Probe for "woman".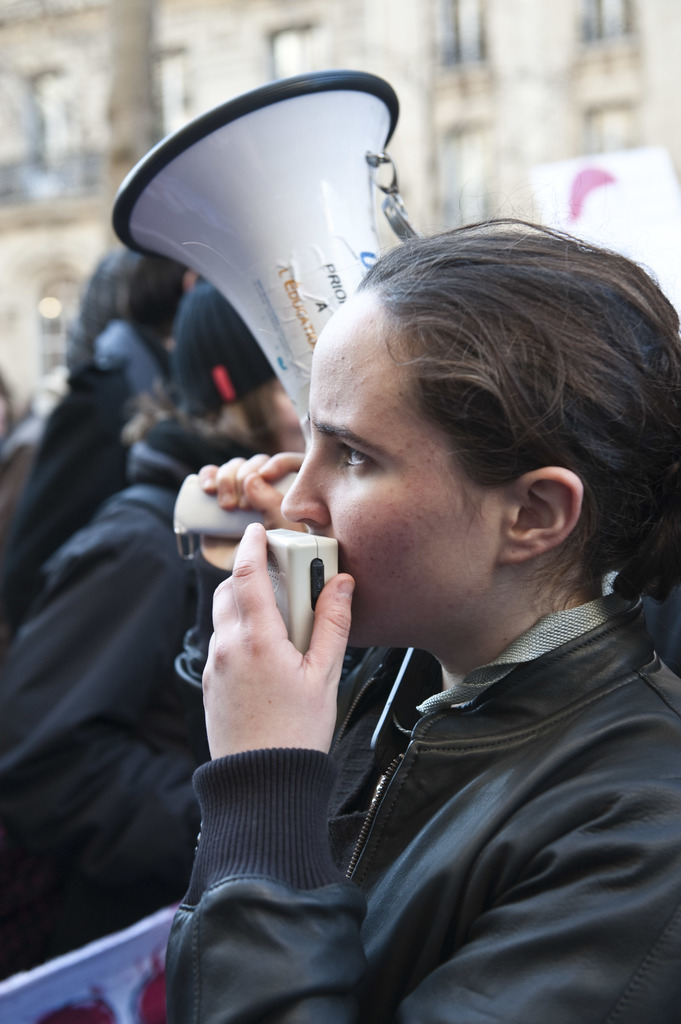
Probe result: Rect(161, 180, 650, 1023).
